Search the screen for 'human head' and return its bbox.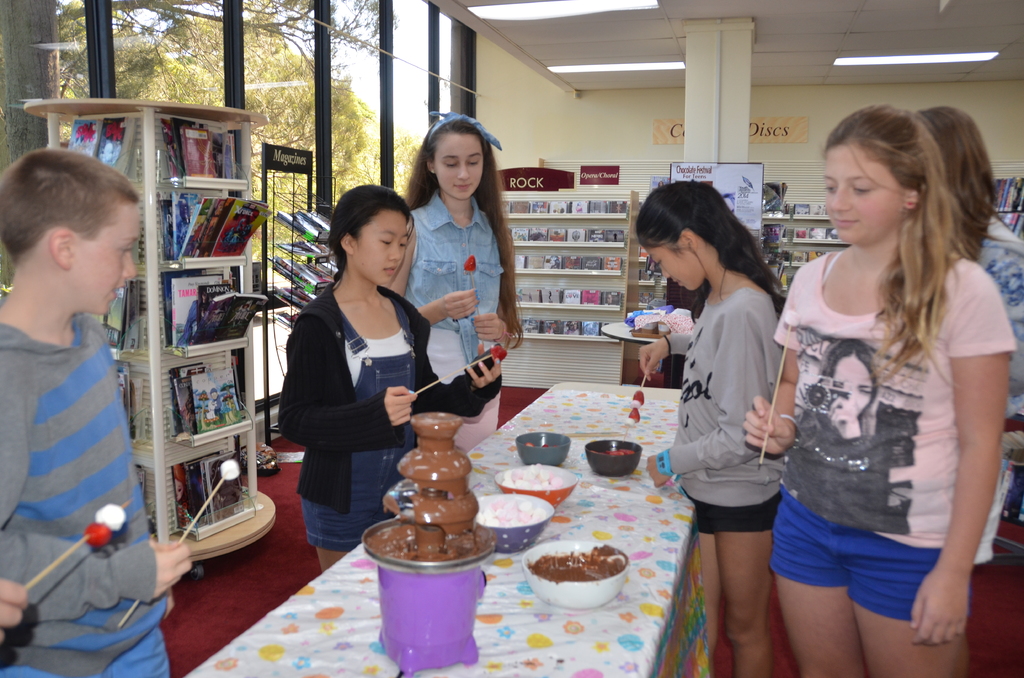
Found: 7/141/136/328.
